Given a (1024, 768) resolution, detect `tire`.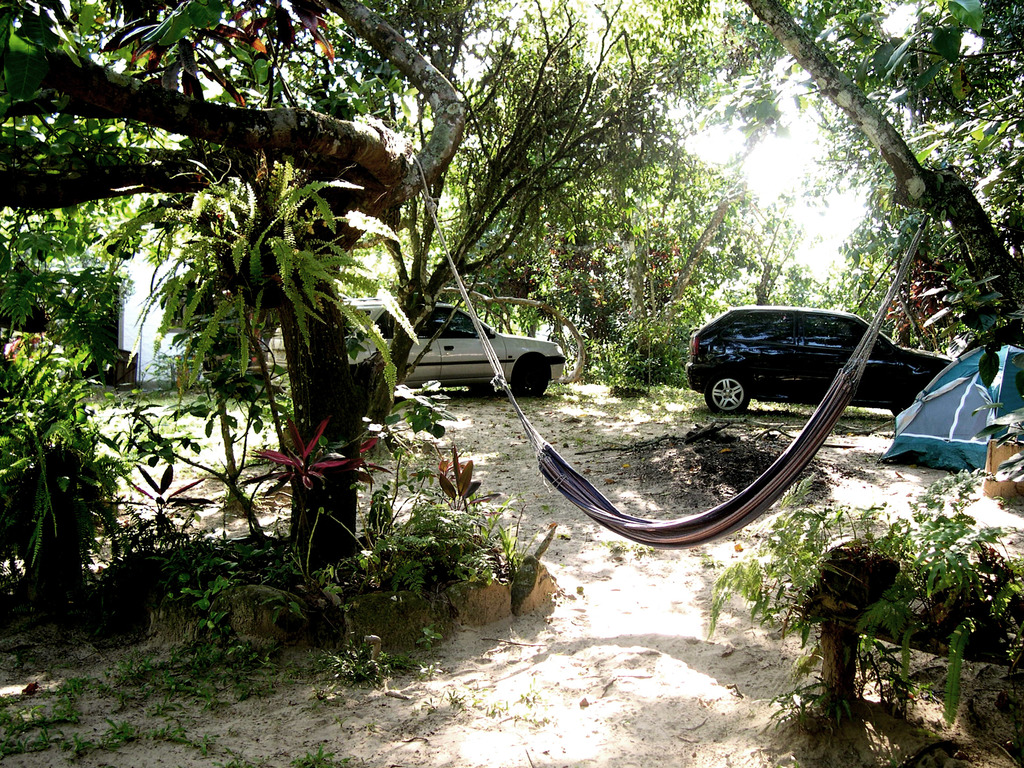
bbox=(705, 371, 753, 413).
